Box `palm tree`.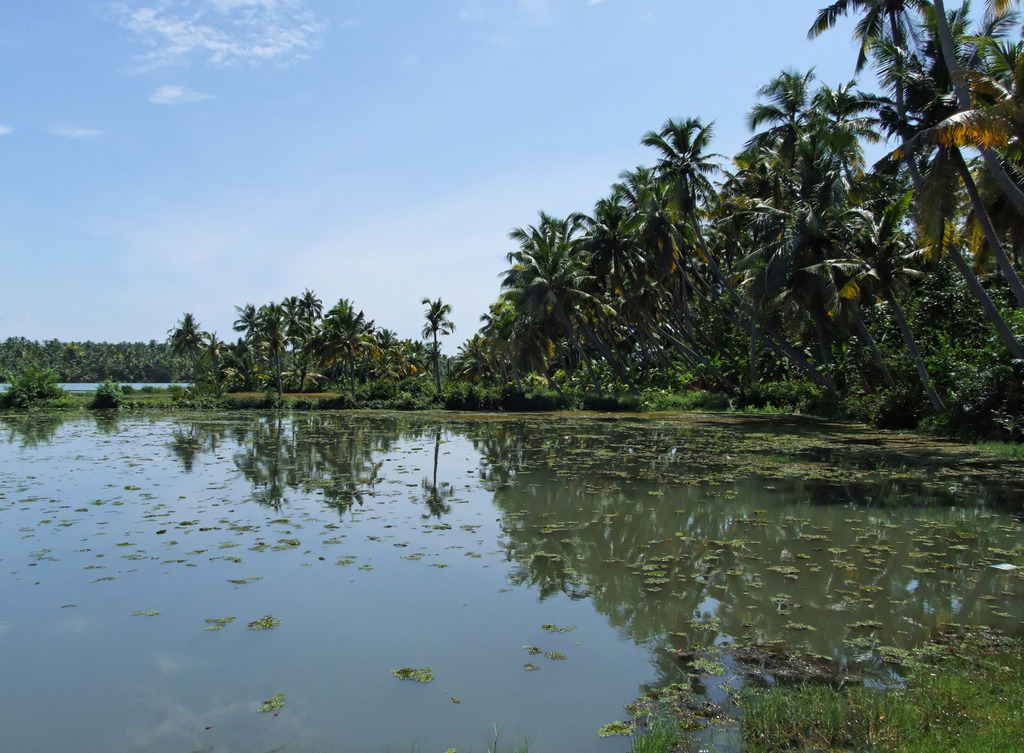
(x1=839, y1=0, x2=968, y2=531).
